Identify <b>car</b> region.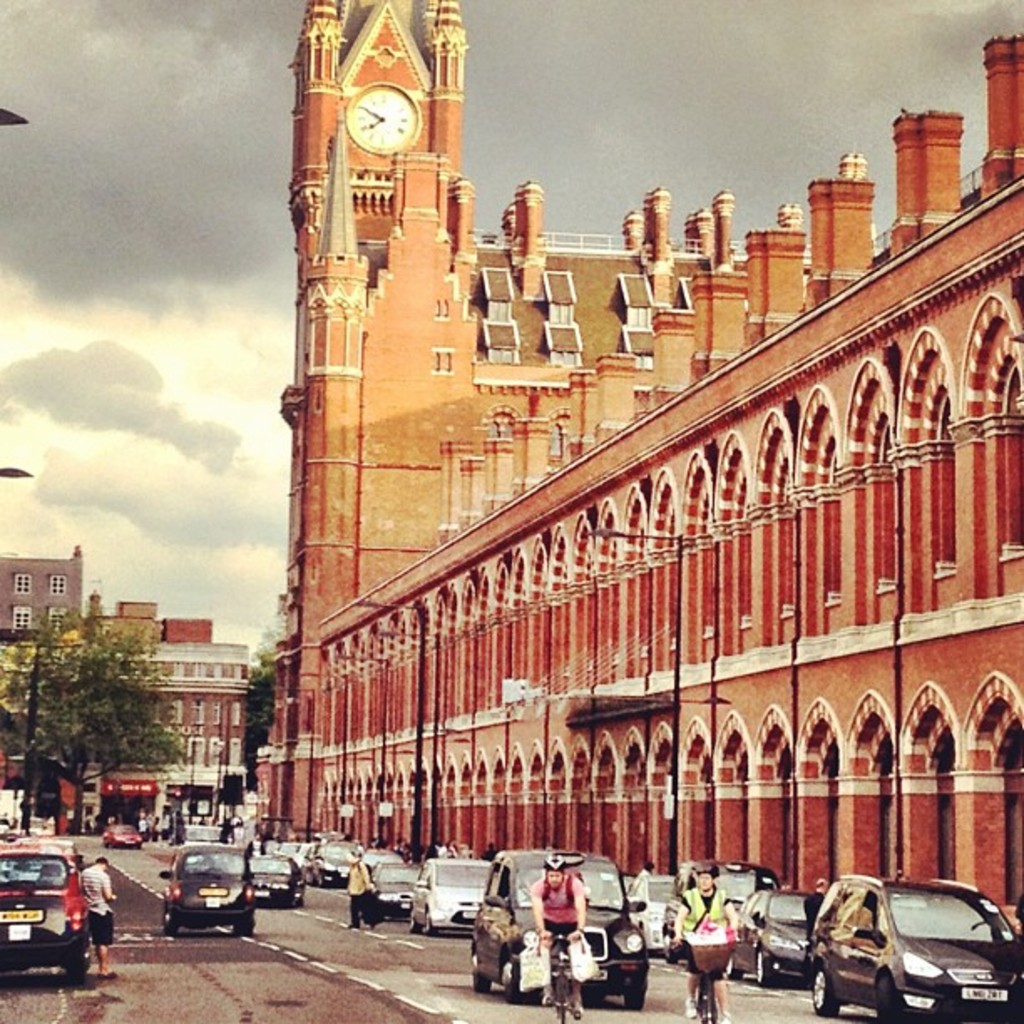
Region: (x1=104, y1=822, x2=142, y2=848).
